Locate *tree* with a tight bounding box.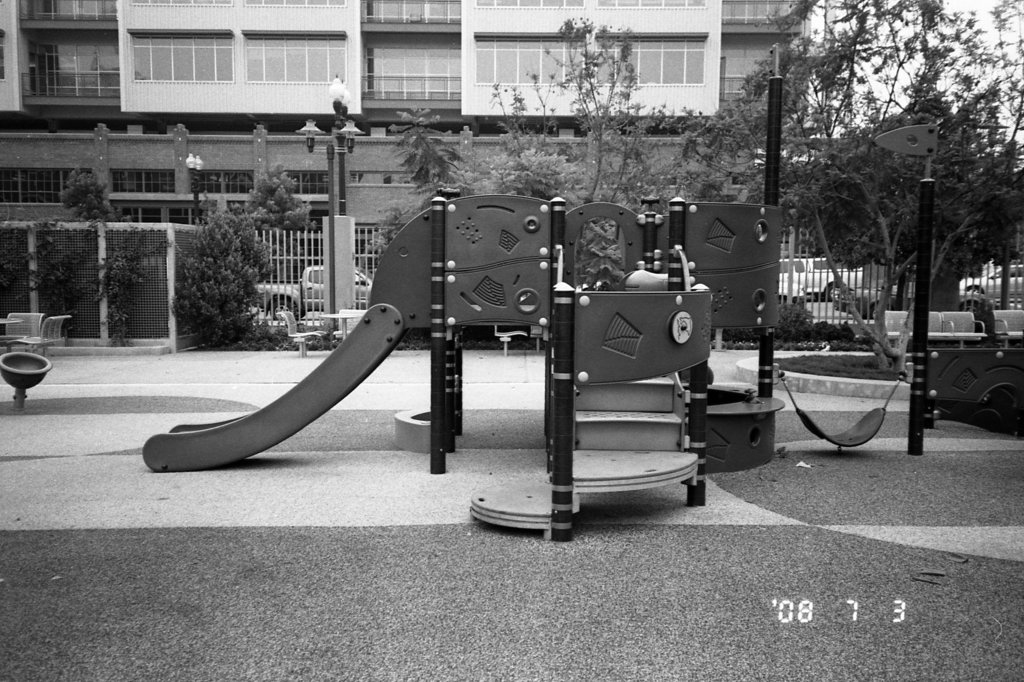
(705,0,1023,372).
